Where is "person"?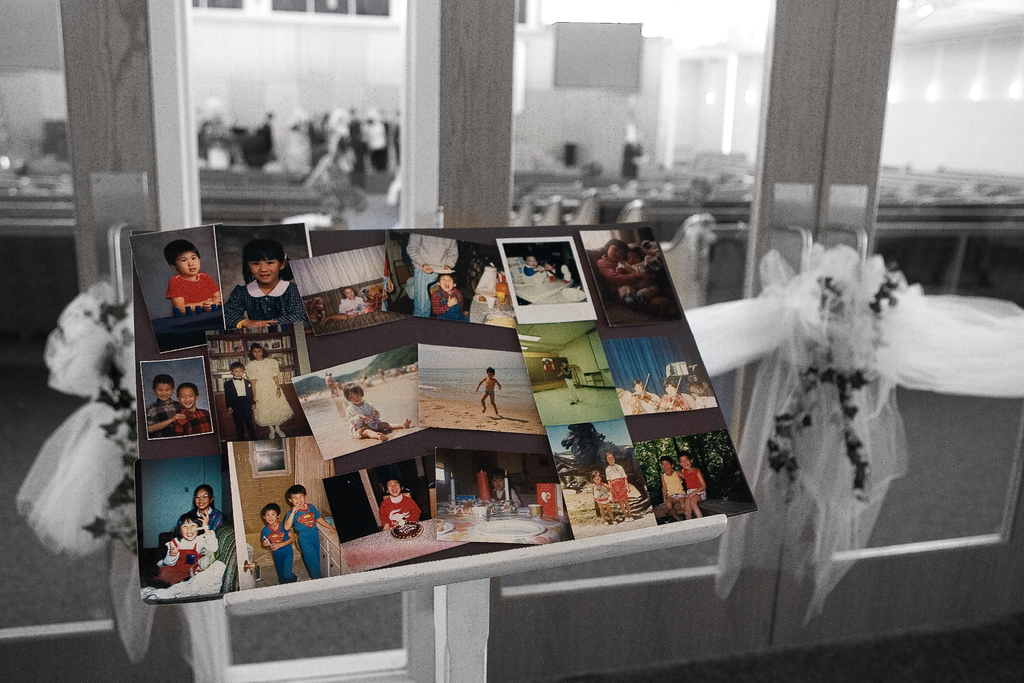
crop(676, 457, 707, 514).
